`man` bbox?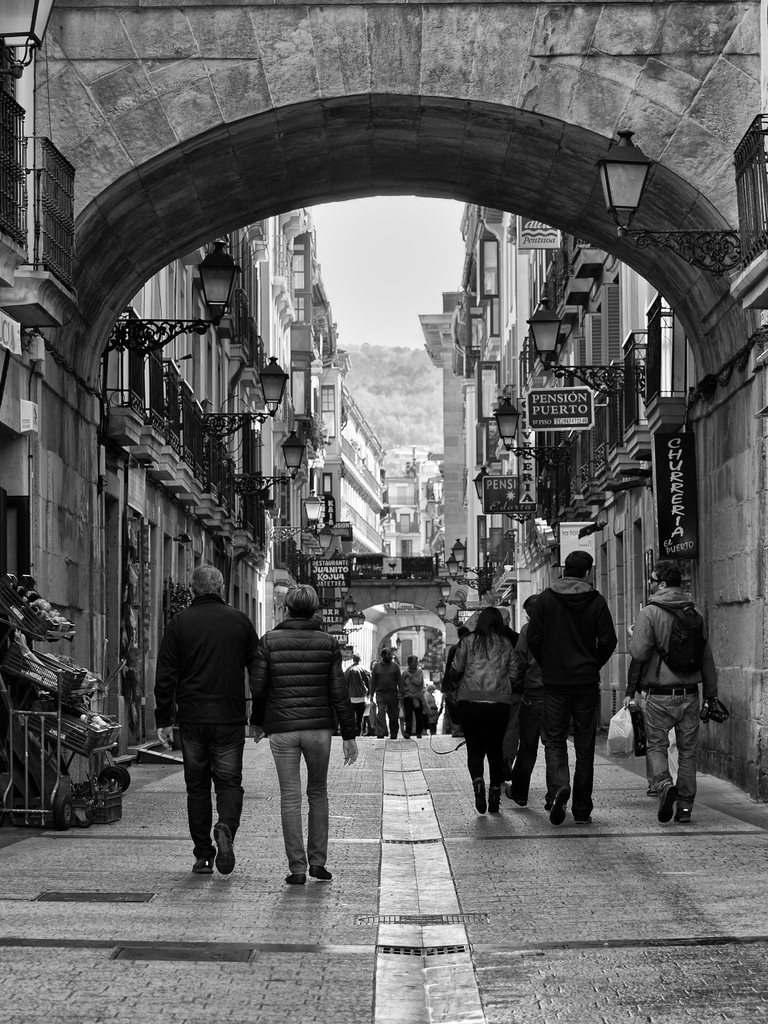
box=[154, 561, 262, 877]
